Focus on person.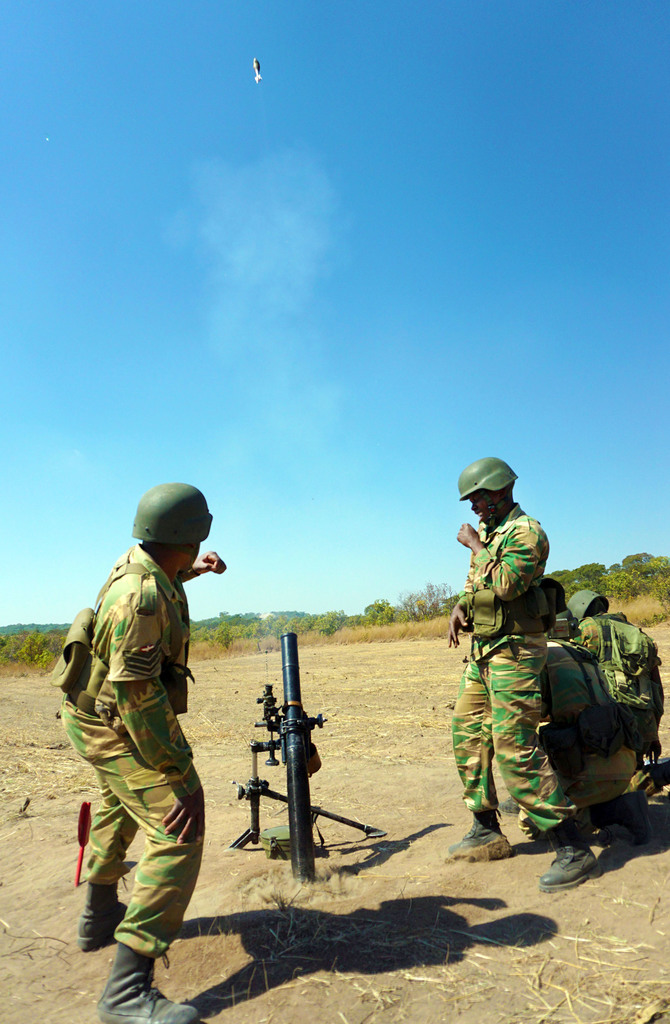
Focused at [443, 456, 593, 888].
